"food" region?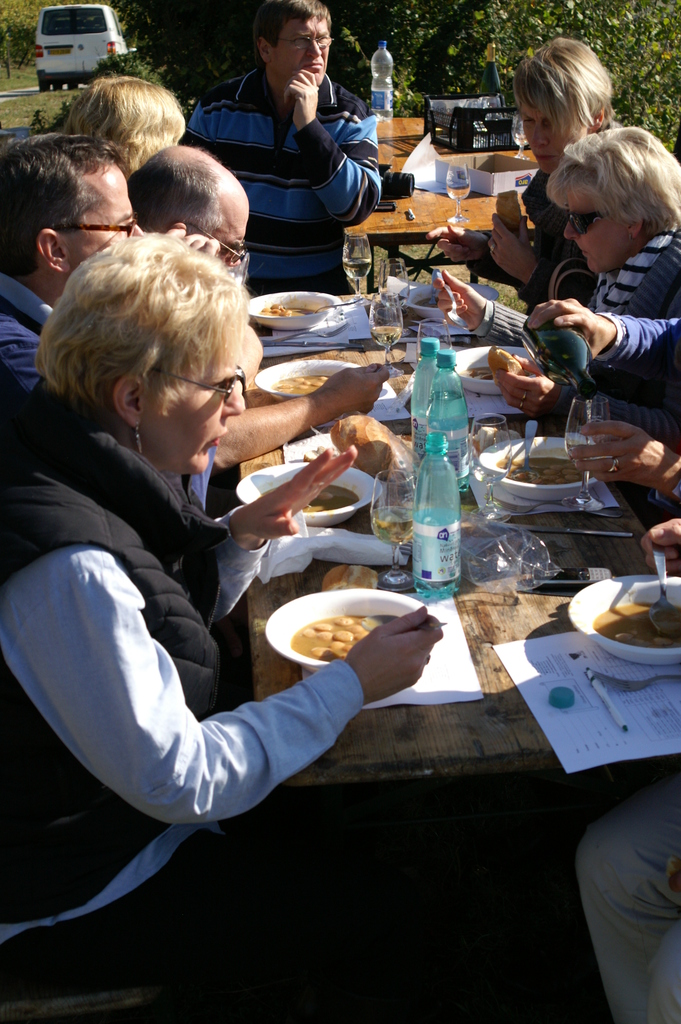
region(258, 303, 321, 320)
